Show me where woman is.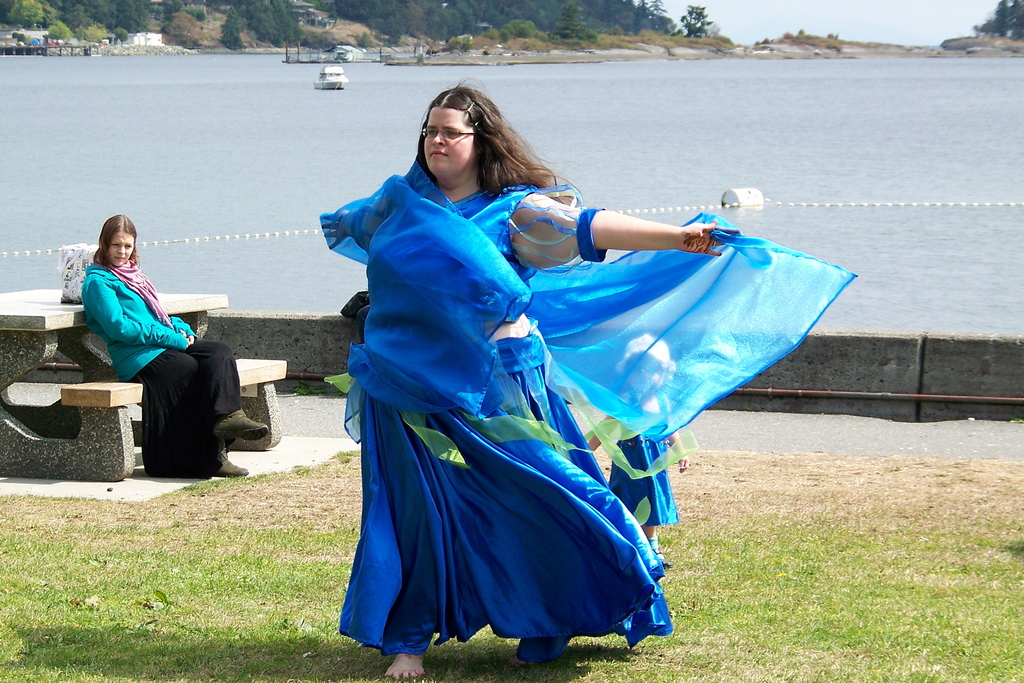
woman is at region(326, 156, 809, 674).
